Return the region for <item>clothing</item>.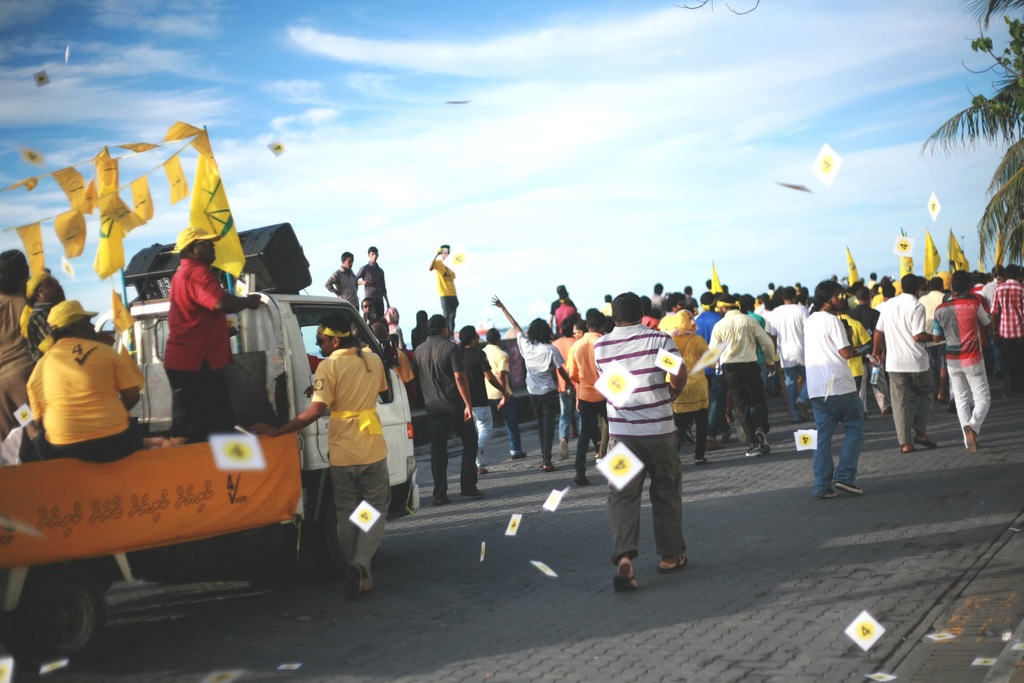
[143,230,236,428].
